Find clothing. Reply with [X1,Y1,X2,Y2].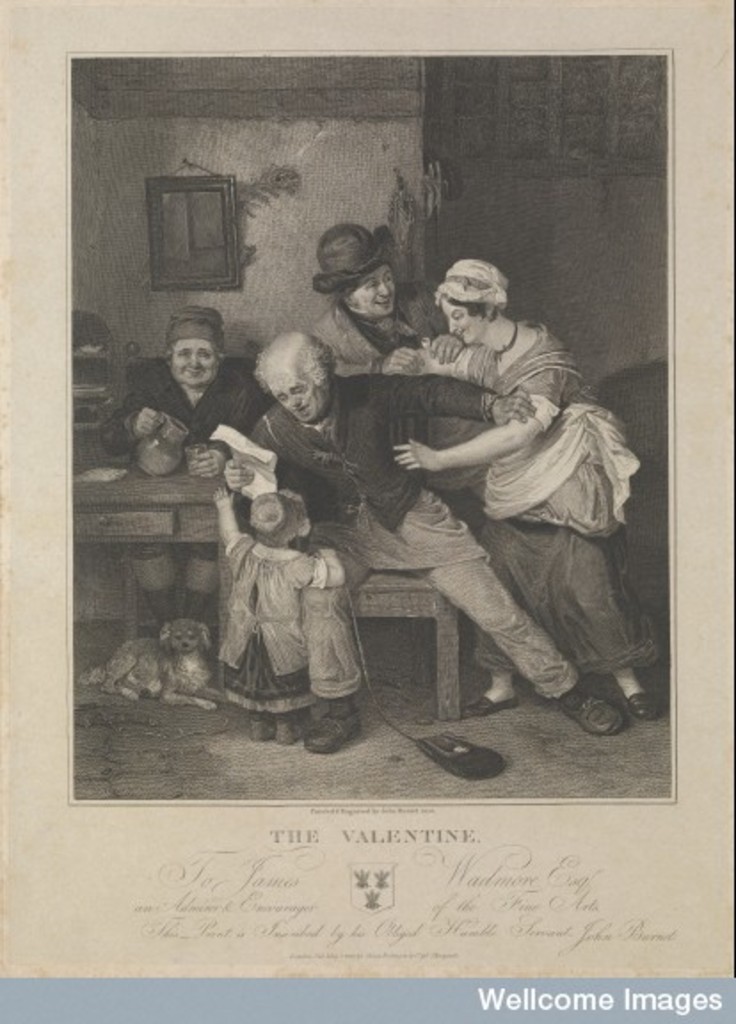
[96,361,267,452].
